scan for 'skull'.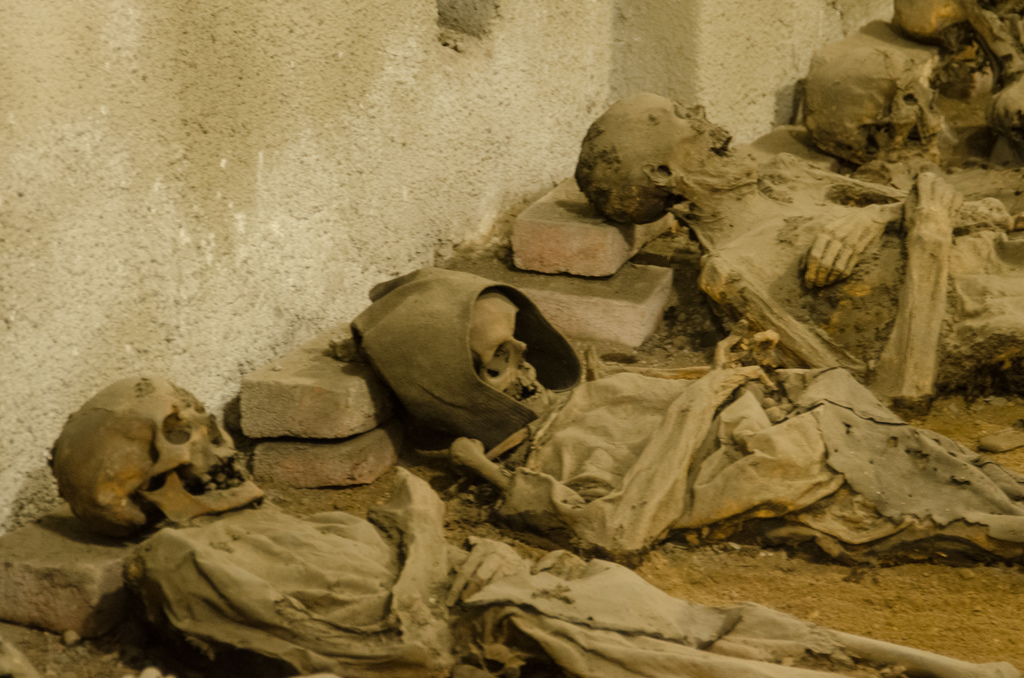
Scan result: l=797, t=35, r=940, b=179.
